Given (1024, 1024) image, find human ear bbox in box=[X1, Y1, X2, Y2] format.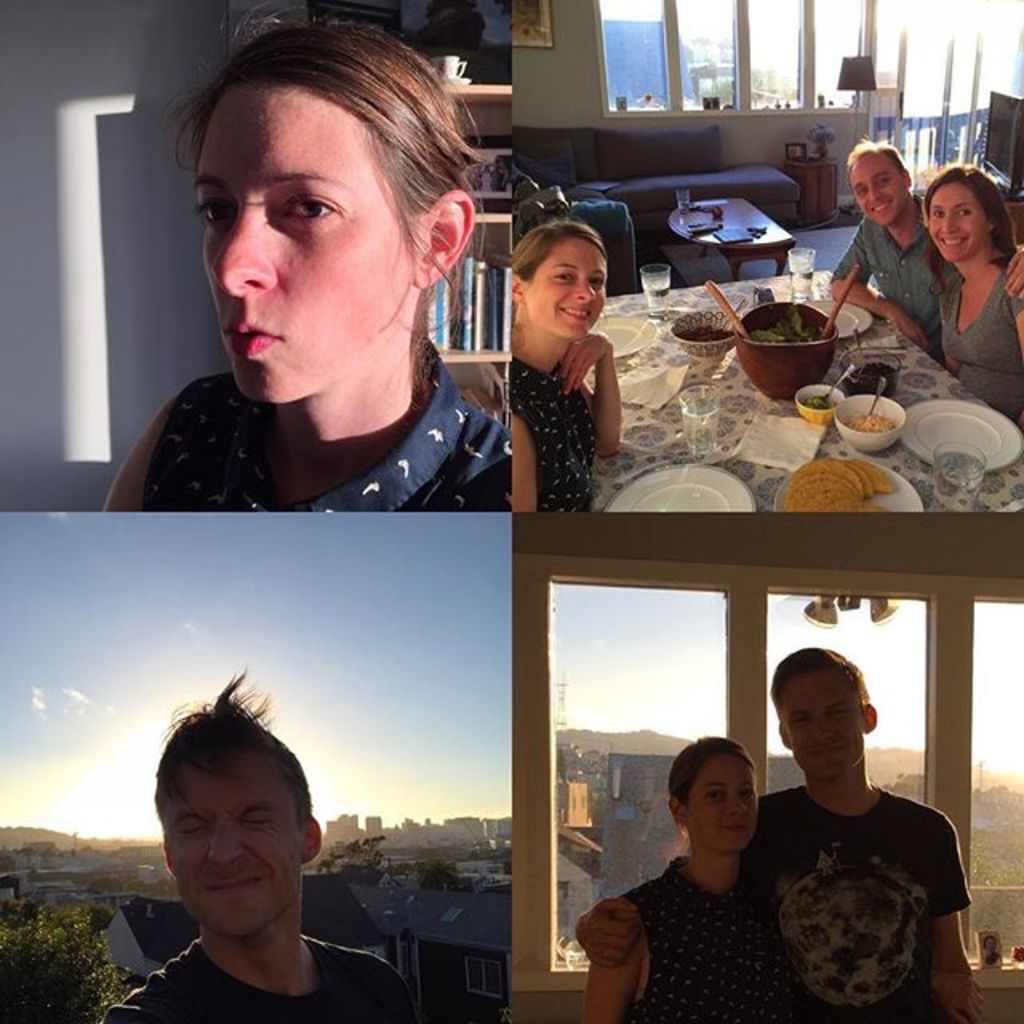
box=[157, 840, 173, 870].
